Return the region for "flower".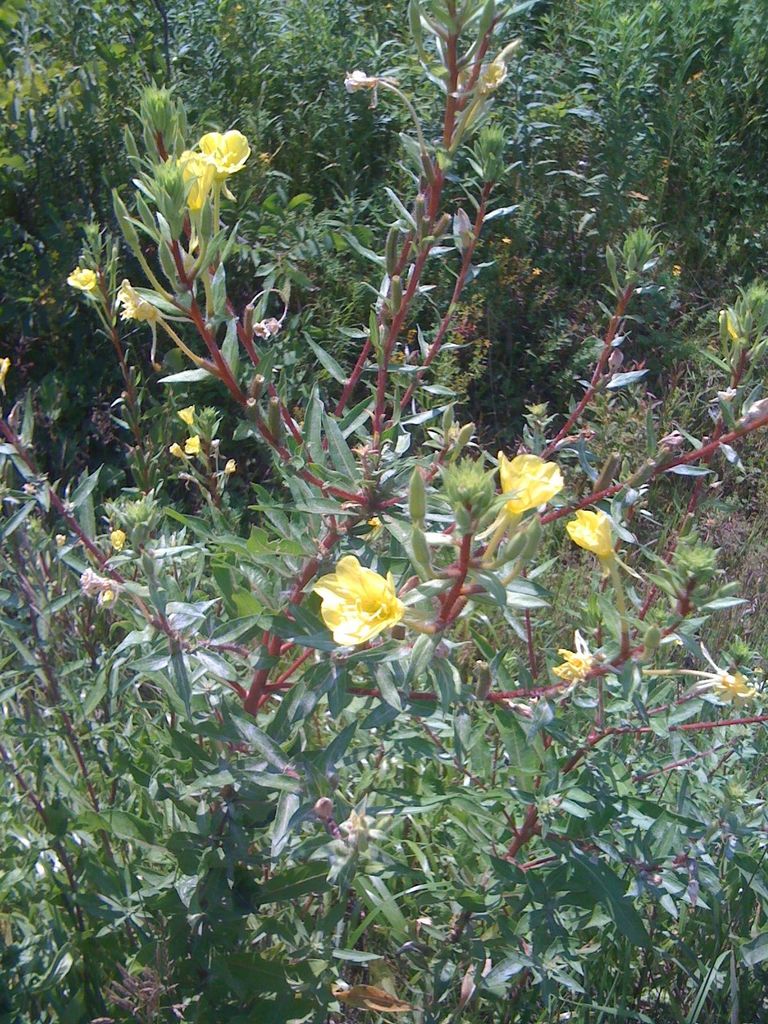
(110,531,134,550).
